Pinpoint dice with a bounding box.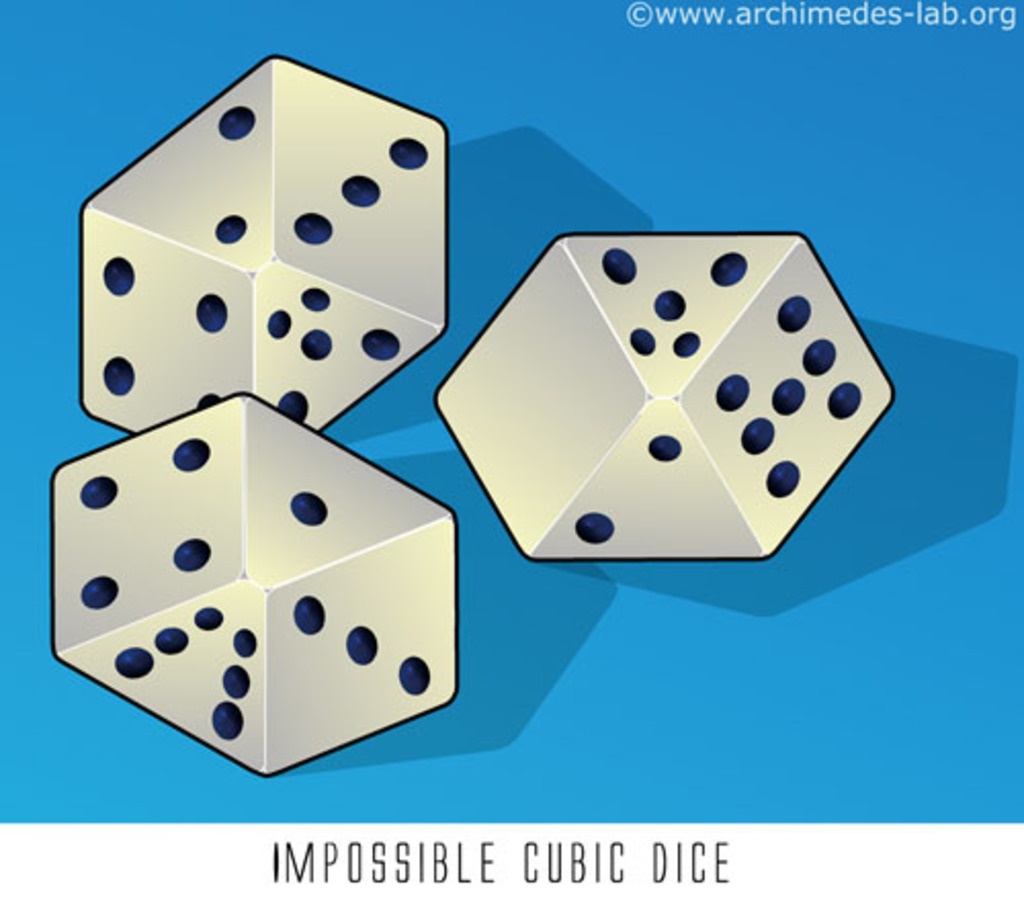
[51, 389, 465, 782].
